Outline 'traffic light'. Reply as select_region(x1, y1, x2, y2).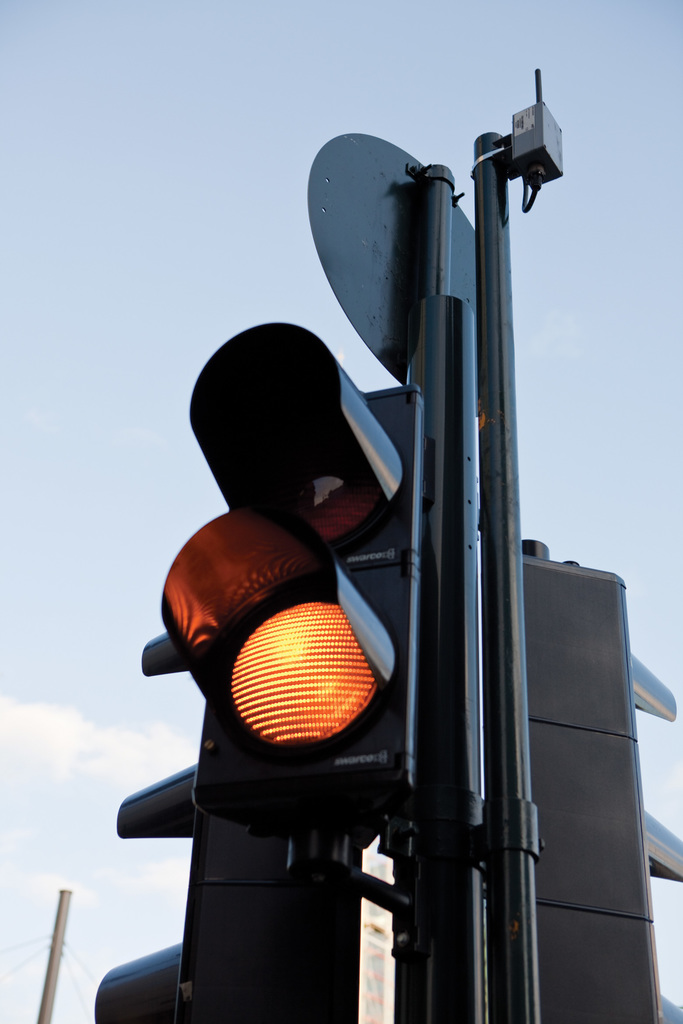
select_region(482, 532, 682, 1023).
